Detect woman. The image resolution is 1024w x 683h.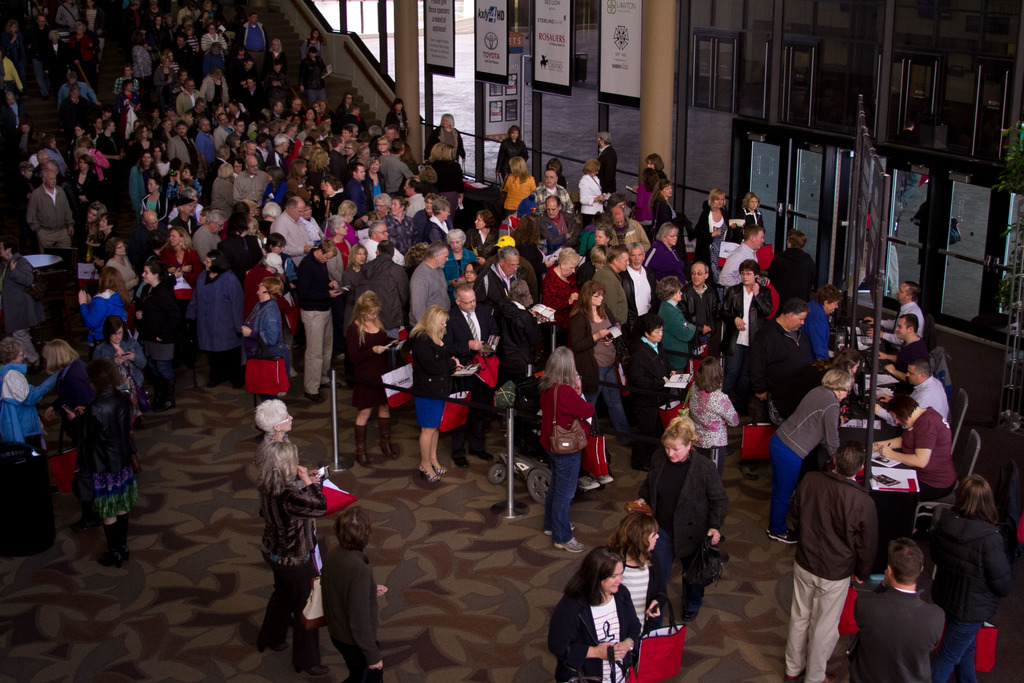
652 180 680 230.
